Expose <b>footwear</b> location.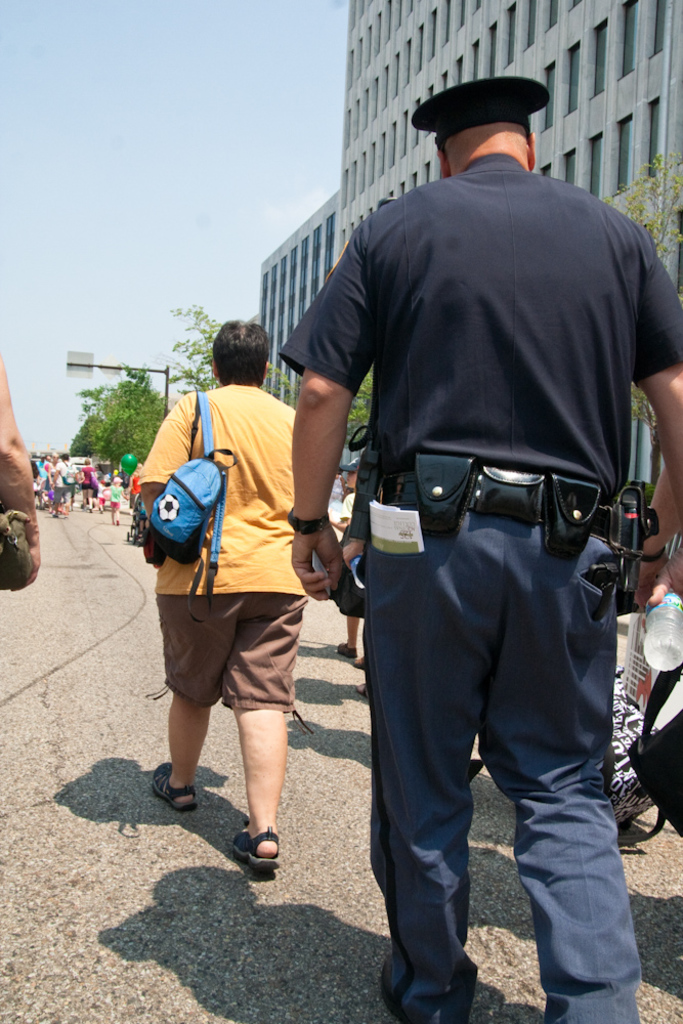
Exposed at <region>222, 822, 285, 890</region>.
